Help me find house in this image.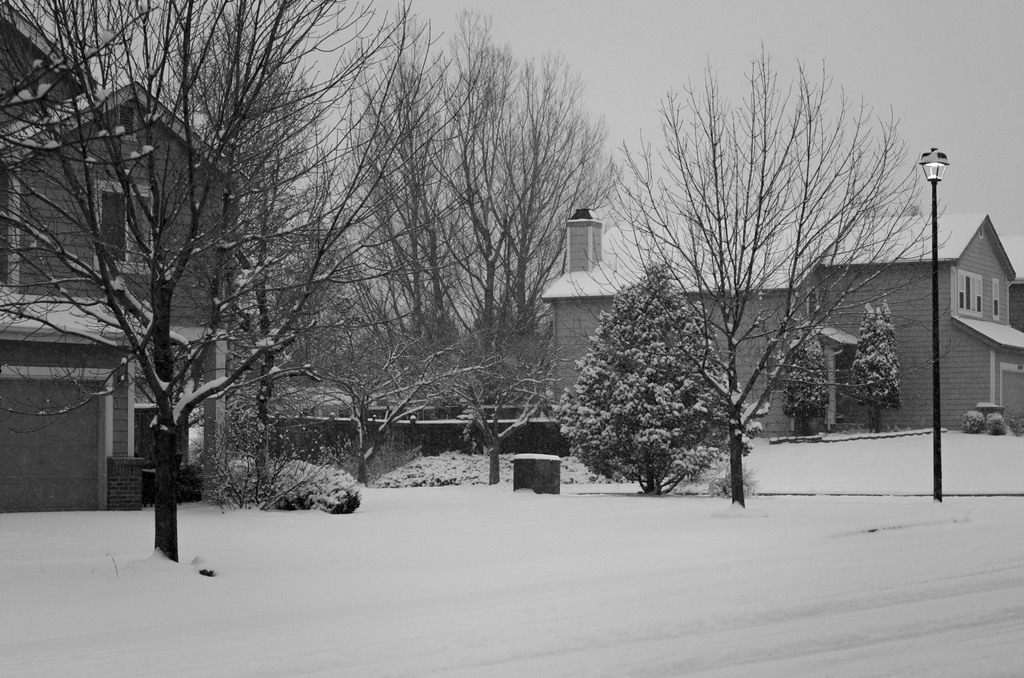
Found it: <bbox>227, 206, 401, 478</bbox>.
